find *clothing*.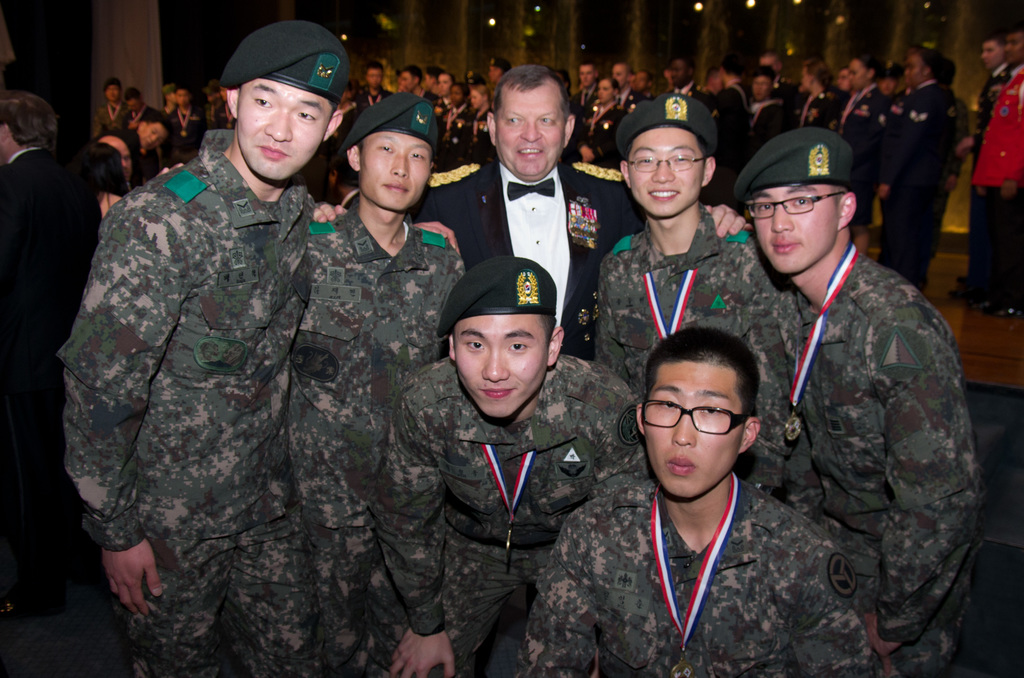
(left=0, top=144, right=112, bottom=384).
